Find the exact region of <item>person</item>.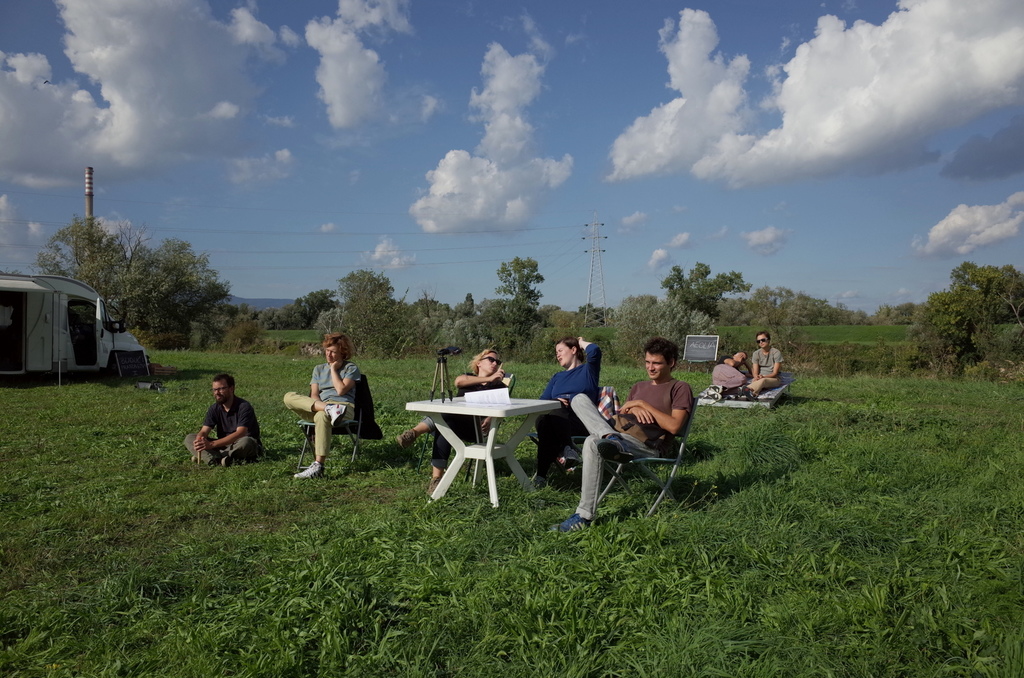
Exact region: x1=389, y1=340, x2=516, y2=491.
